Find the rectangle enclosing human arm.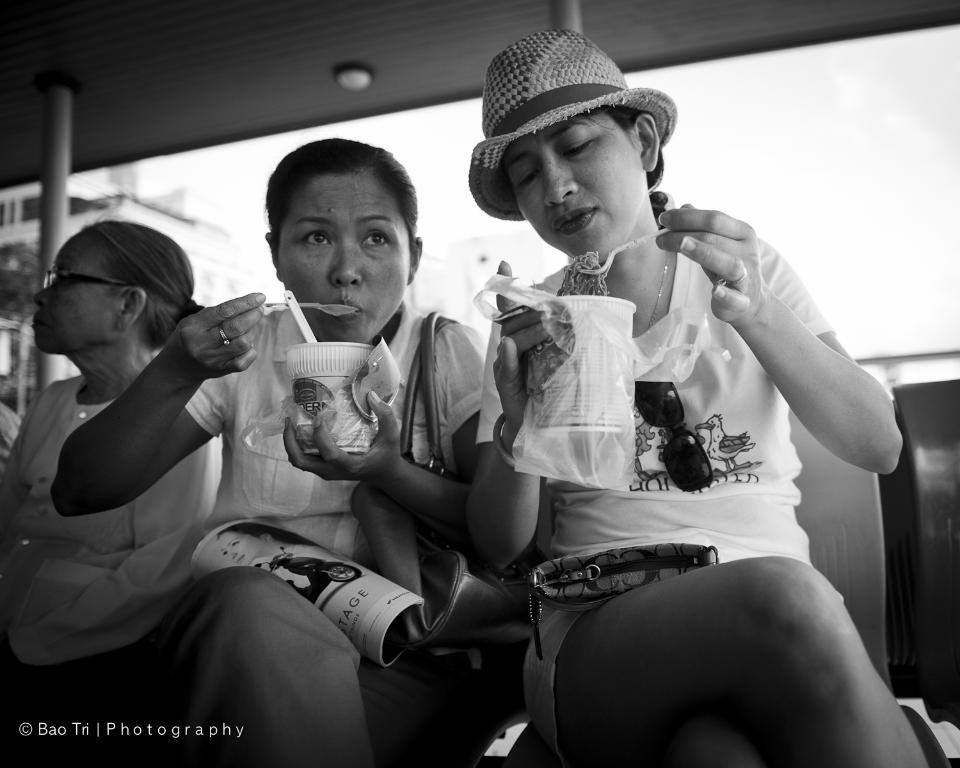
bbox=(45, 314, 225, 519).
